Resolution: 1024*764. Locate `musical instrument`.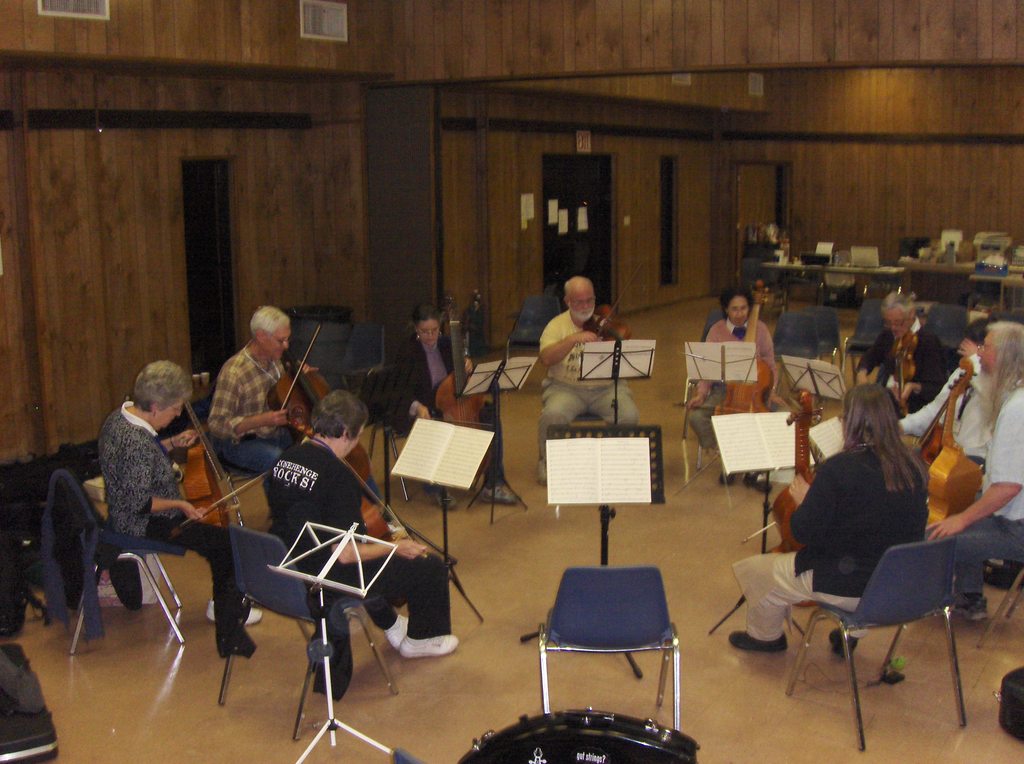
914, 391, 963, 476.
